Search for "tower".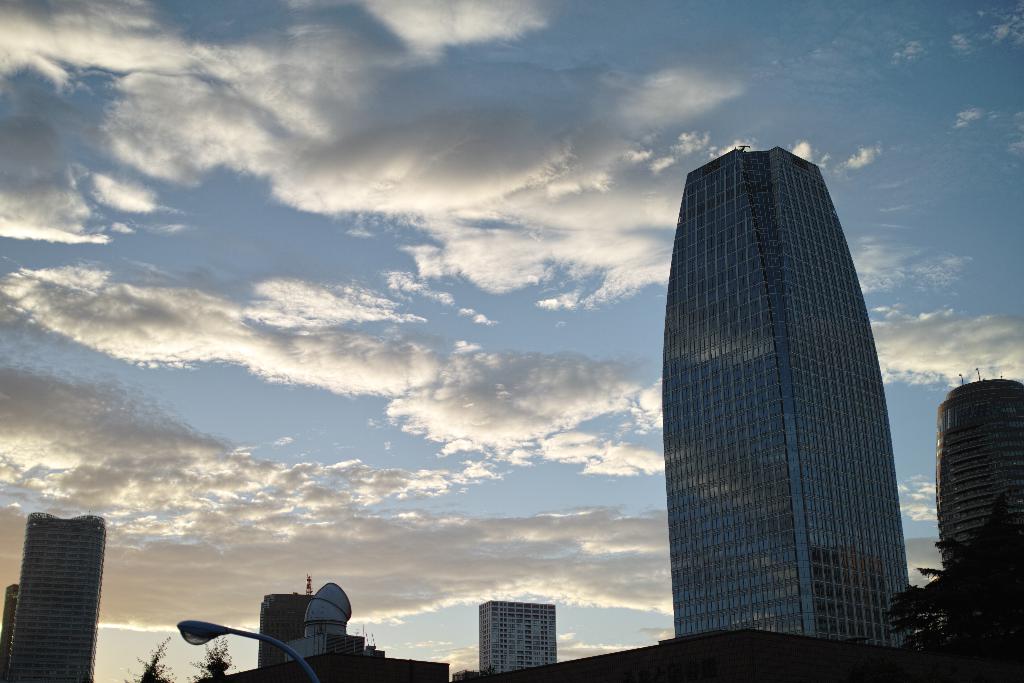
Found at (934, 365, 1023, 573).
